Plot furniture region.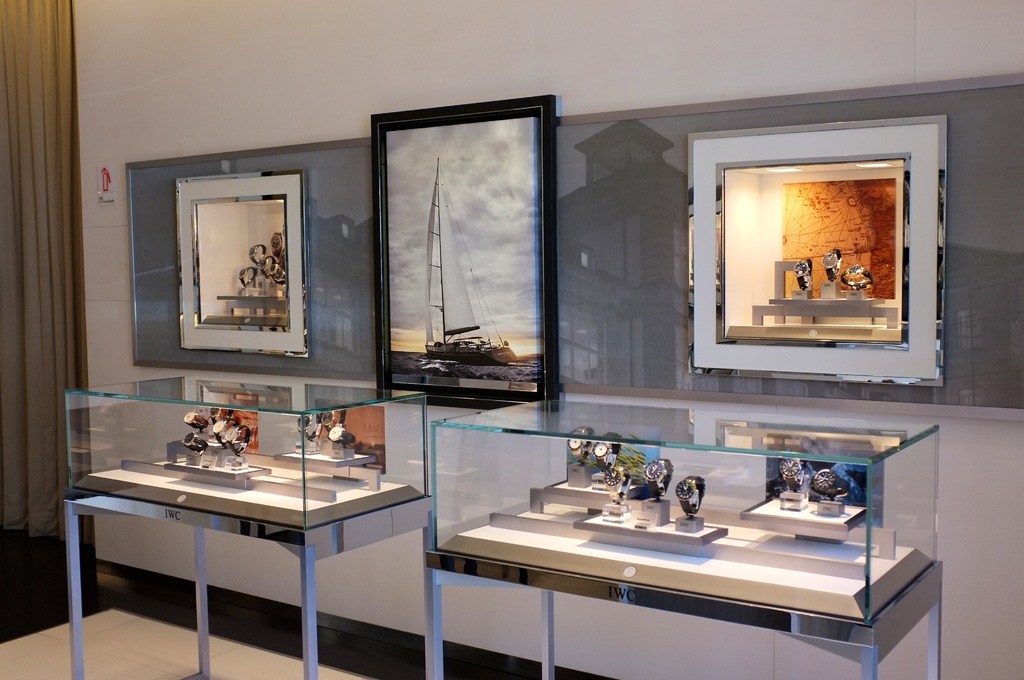
Plotted at (422, 549, 950, 679).
